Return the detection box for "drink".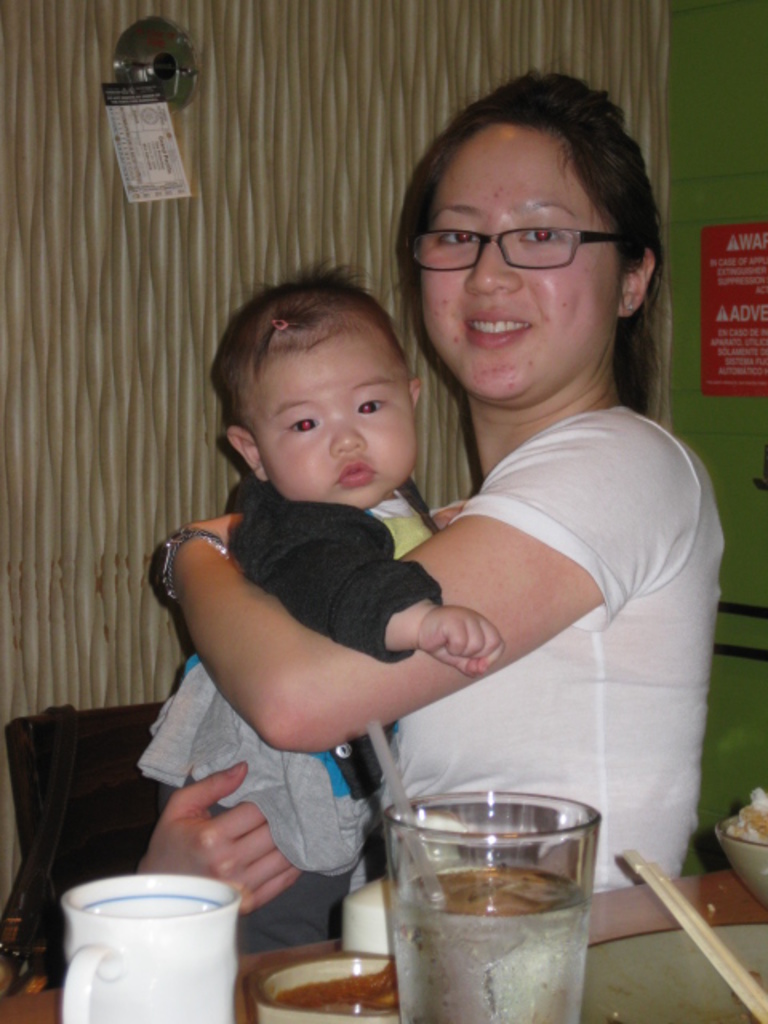
bbox(373, 755, 610, 1023).
